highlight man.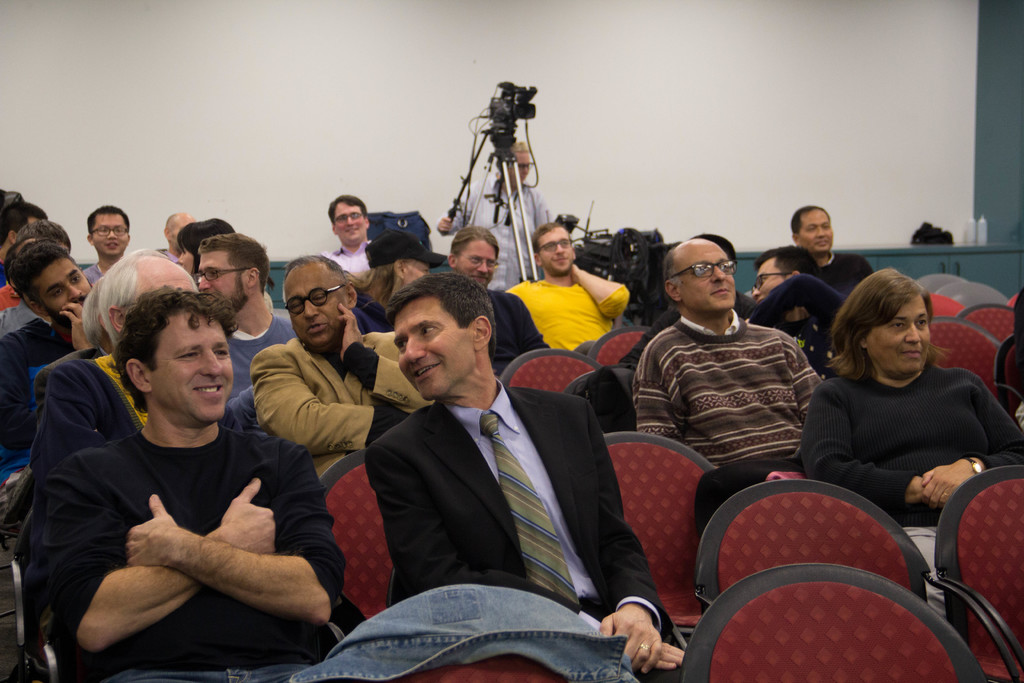
Highlighted region: bbox=[790, 208, 872, 294].
